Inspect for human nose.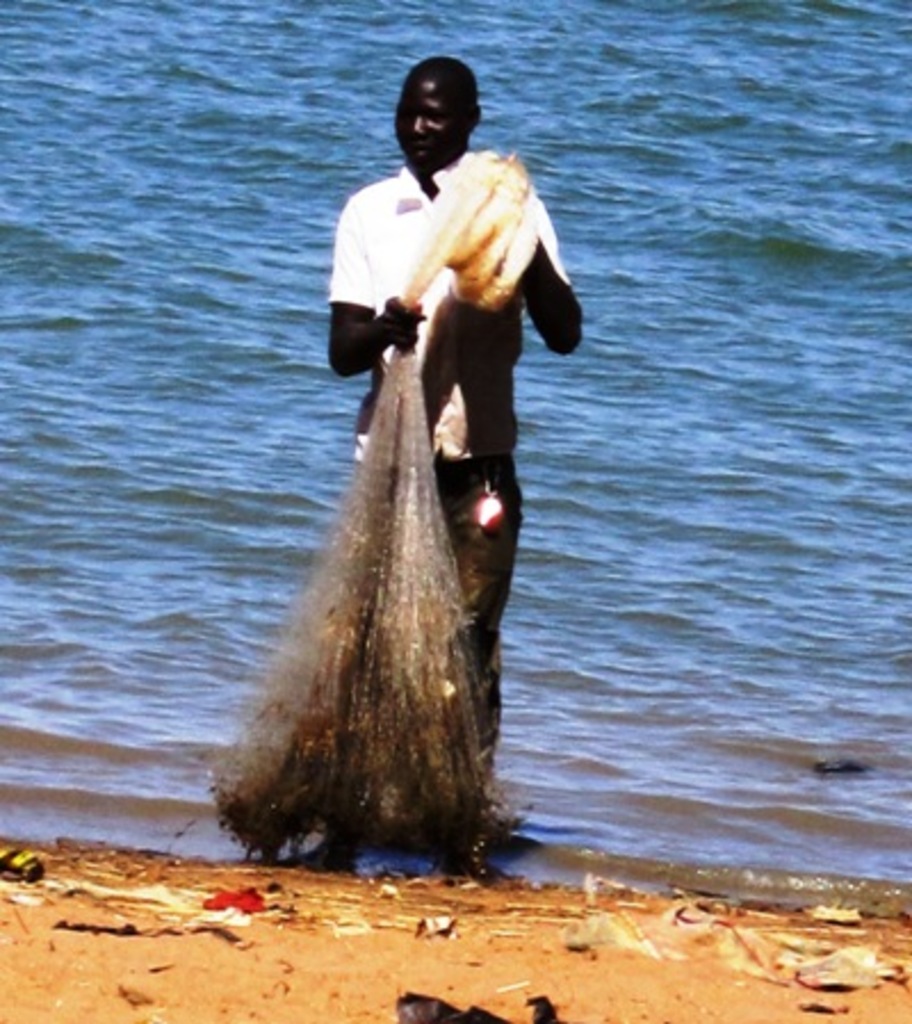
Inspection: 408:116:422:137.
